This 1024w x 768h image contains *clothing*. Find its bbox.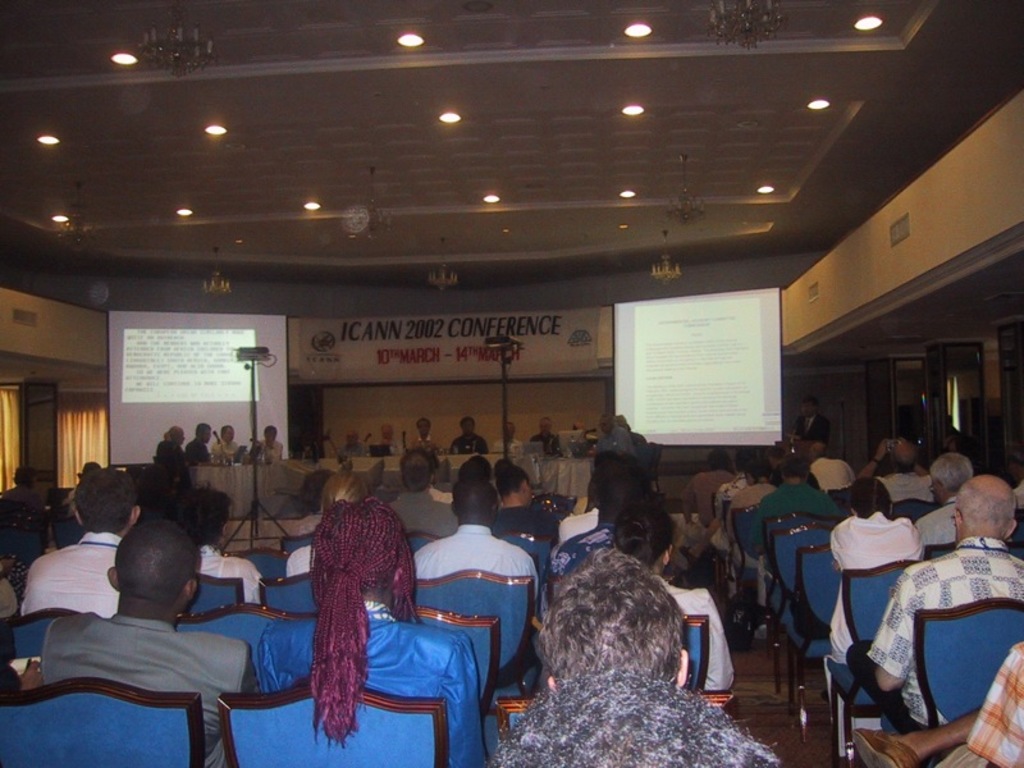
left=451, top=431, right=490, bottom=454.
